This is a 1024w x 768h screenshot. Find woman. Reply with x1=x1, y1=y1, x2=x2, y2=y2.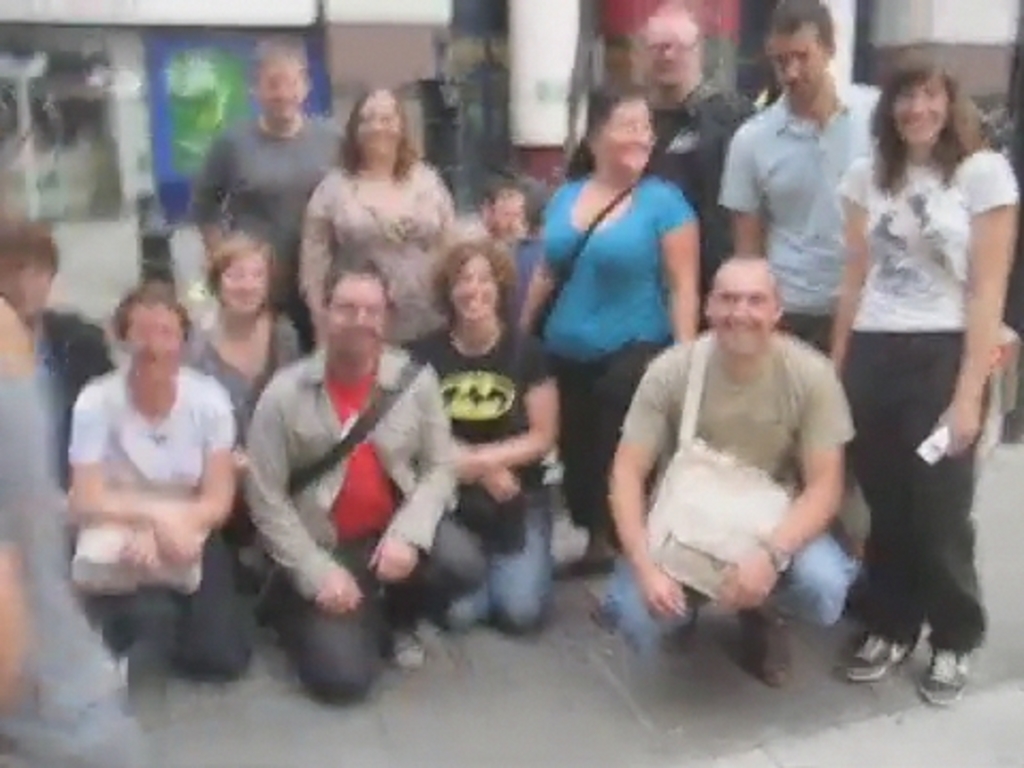
x1=177, y1=237, x2=301, y2=538.
